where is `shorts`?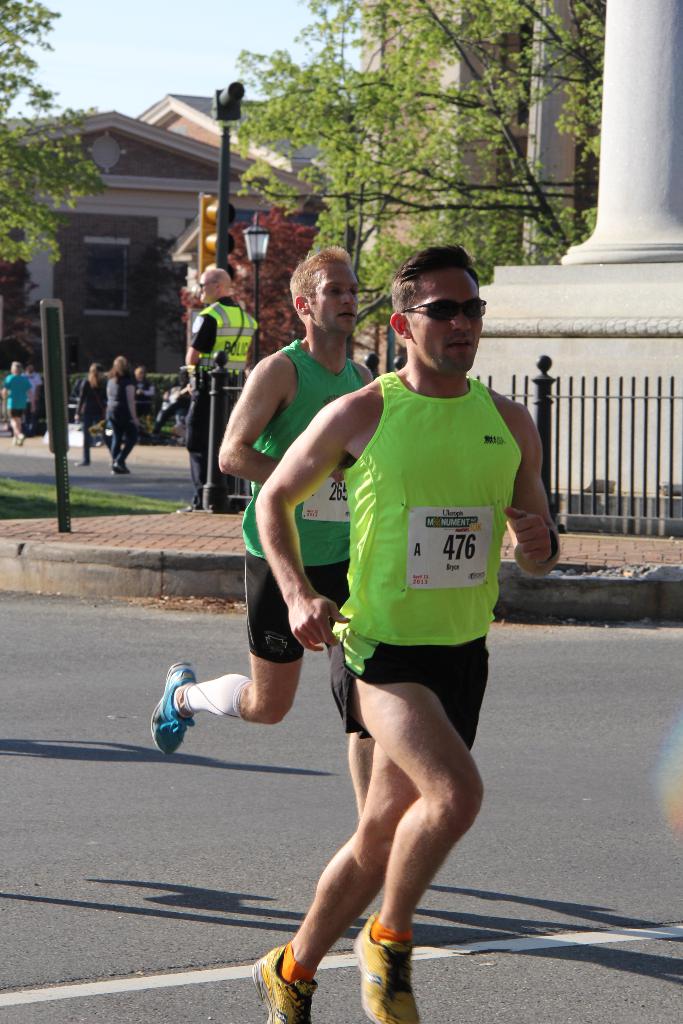
<region>325, 657, 502, 756</region>.
